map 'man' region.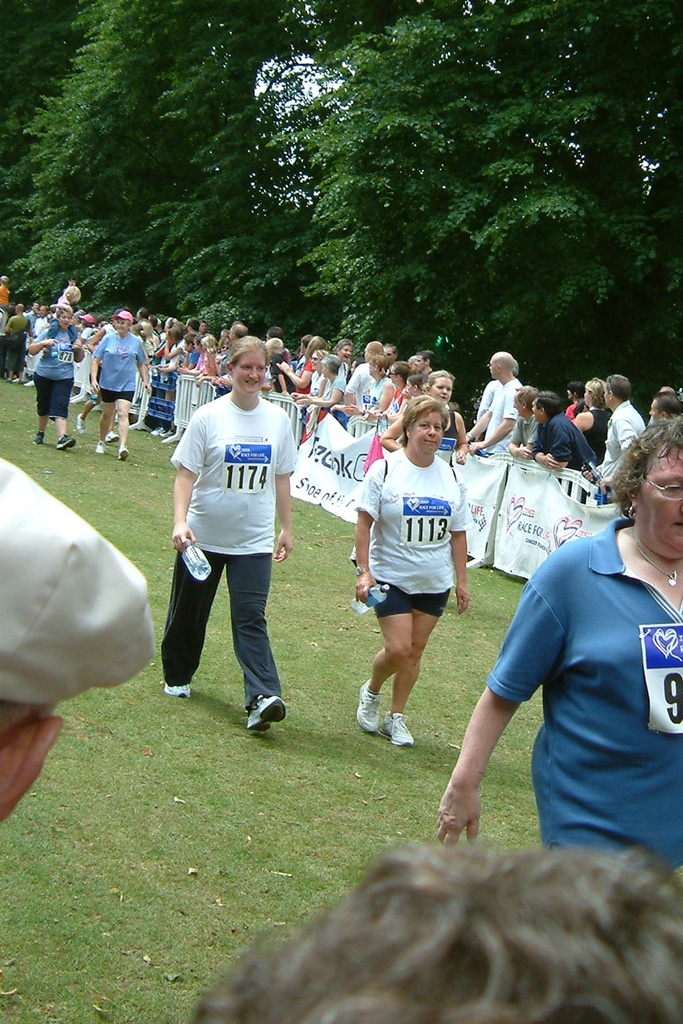
Mapped to (133, 307, 147, 319).
